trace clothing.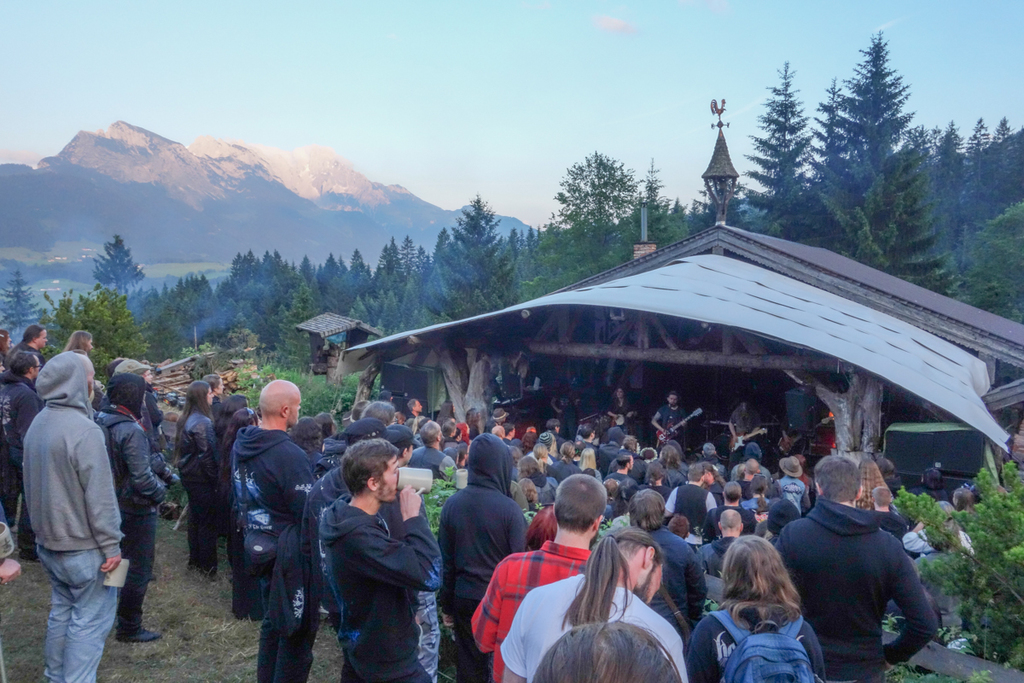
Traced to x1=681, y1=604, x2=828, y2=682.
